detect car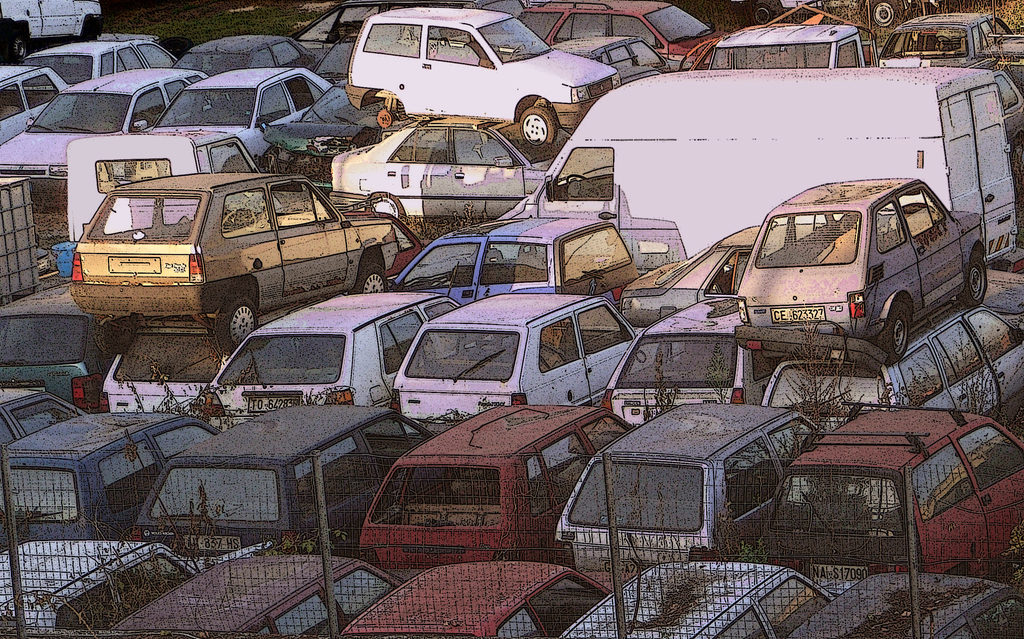
Rect(358, 401, 627, 581)
